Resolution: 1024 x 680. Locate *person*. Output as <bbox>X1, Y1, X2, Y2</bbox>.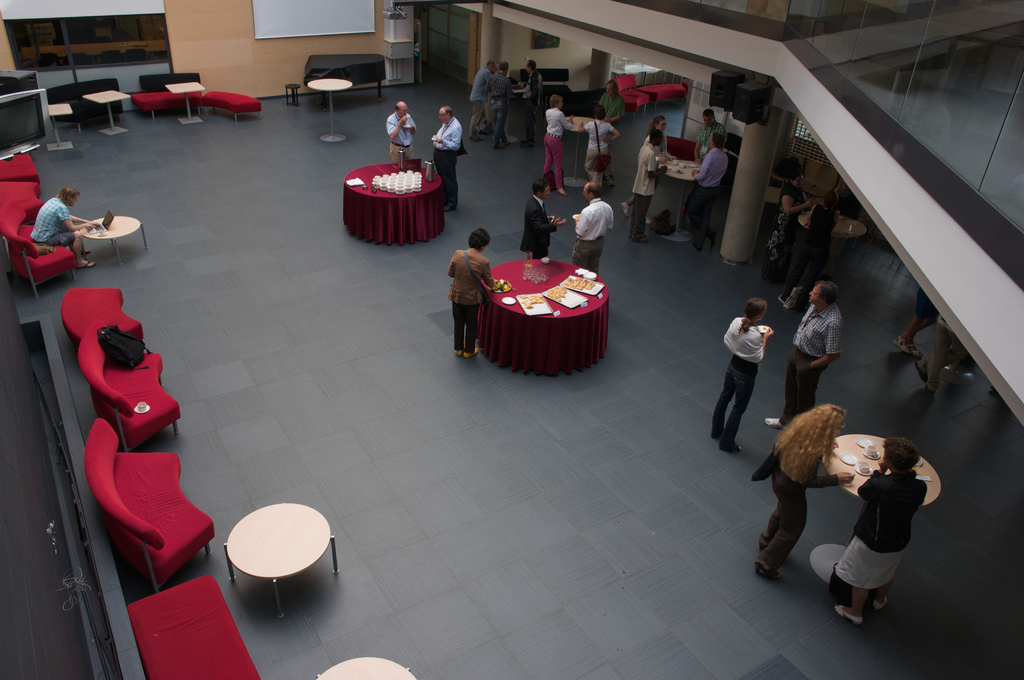
<bbox>391, 94, 419, 164</bbox>.
